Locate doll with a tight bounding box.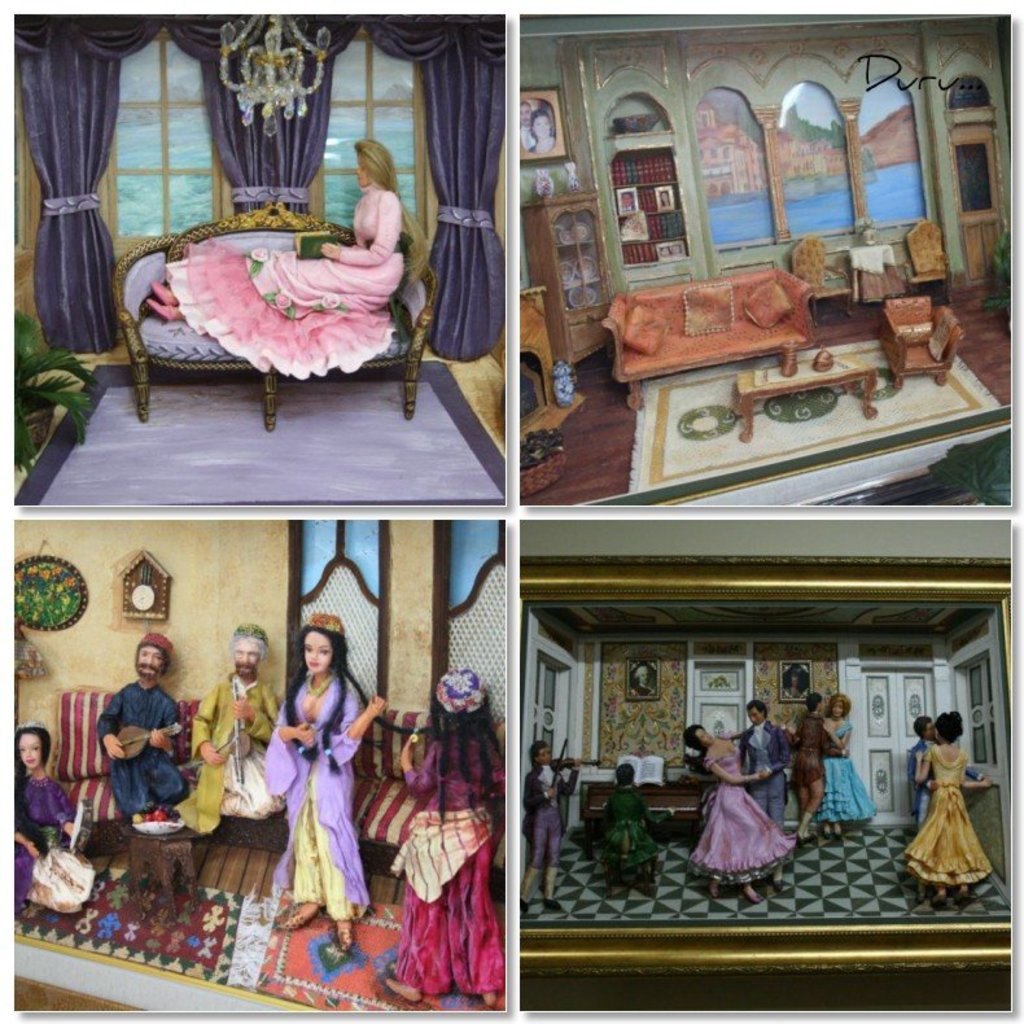
{"x1": 692, "y1": 718, "x2": 796, "y2": 896}.
